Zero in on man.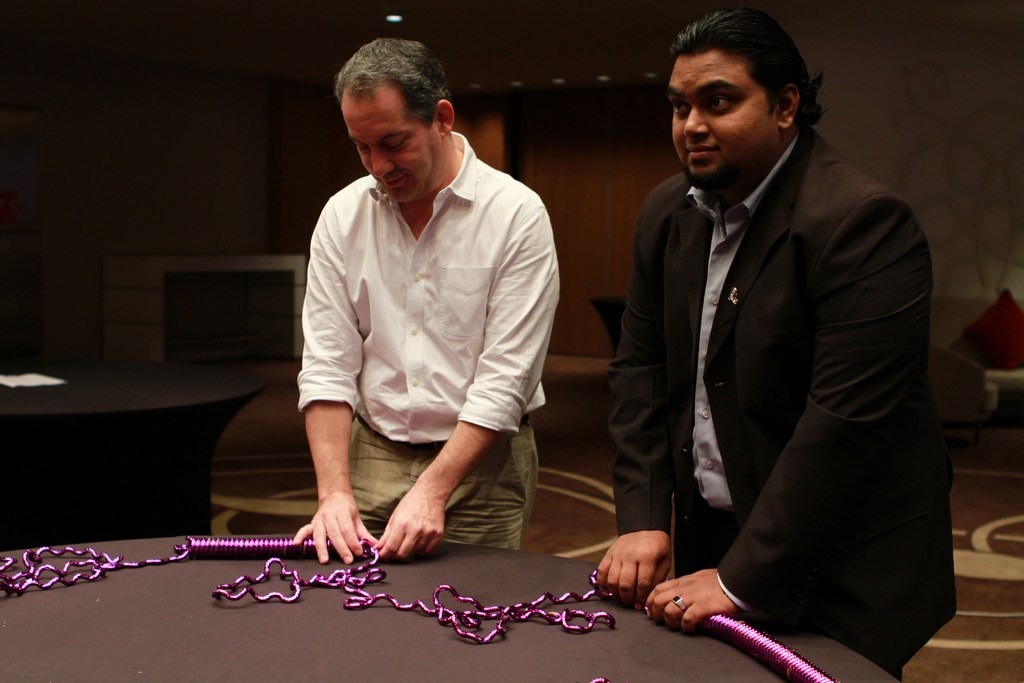
Zeroed in: Rect(556, 1, 956, 646).
